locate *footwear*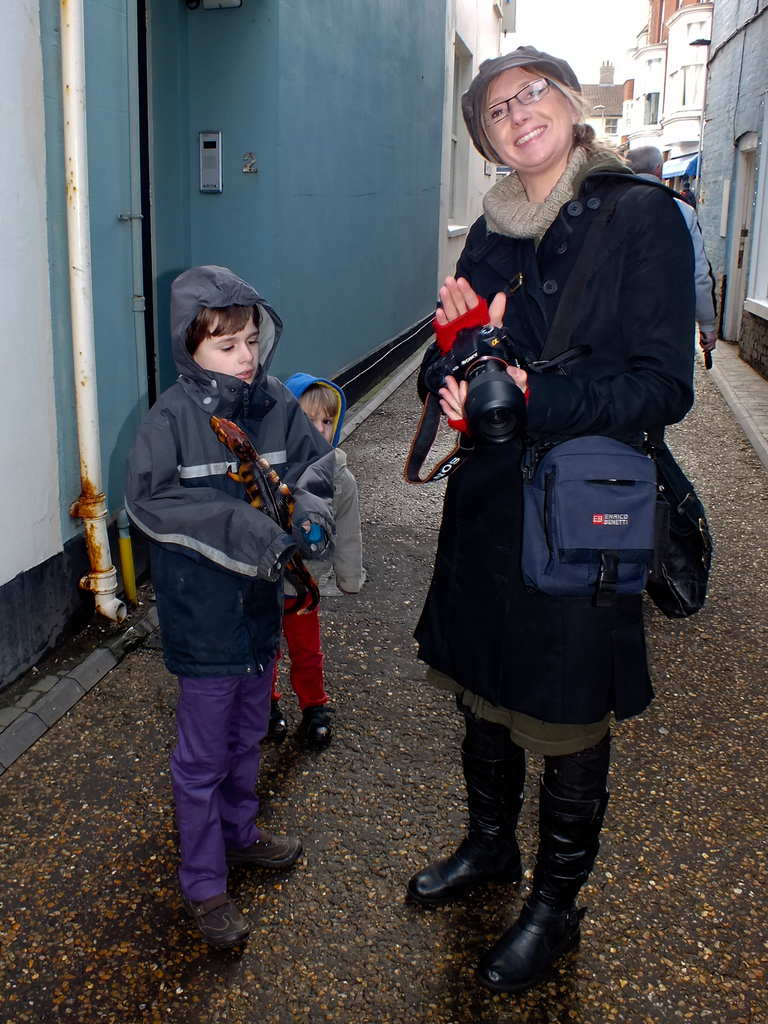
bbox=(265, 694, 286, 741)
